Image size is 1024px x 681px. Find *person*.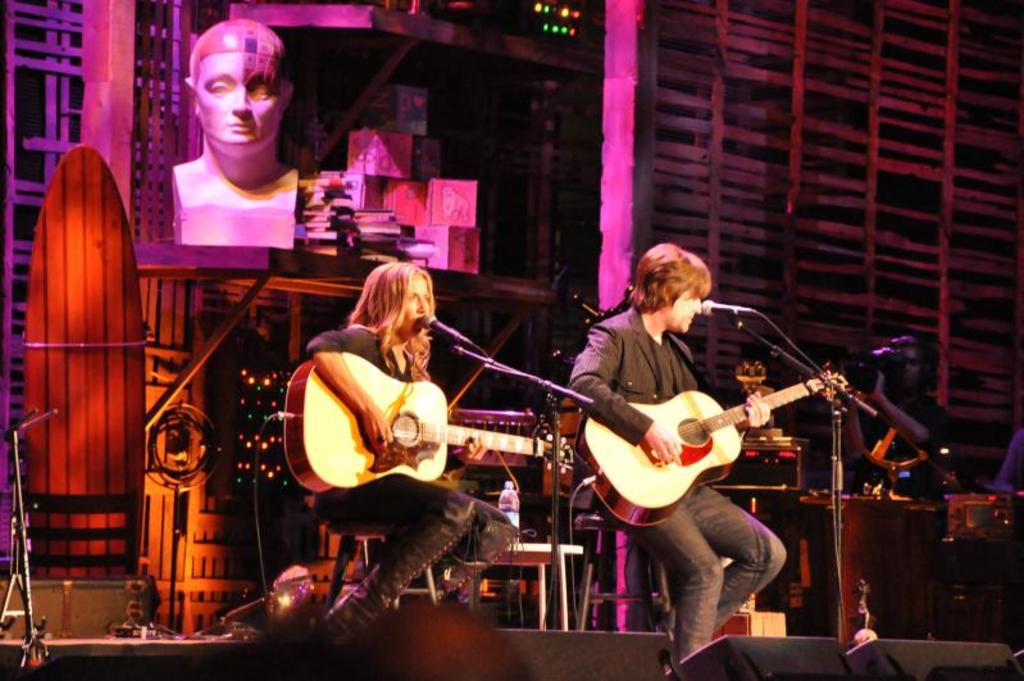
293,250,506,613.
